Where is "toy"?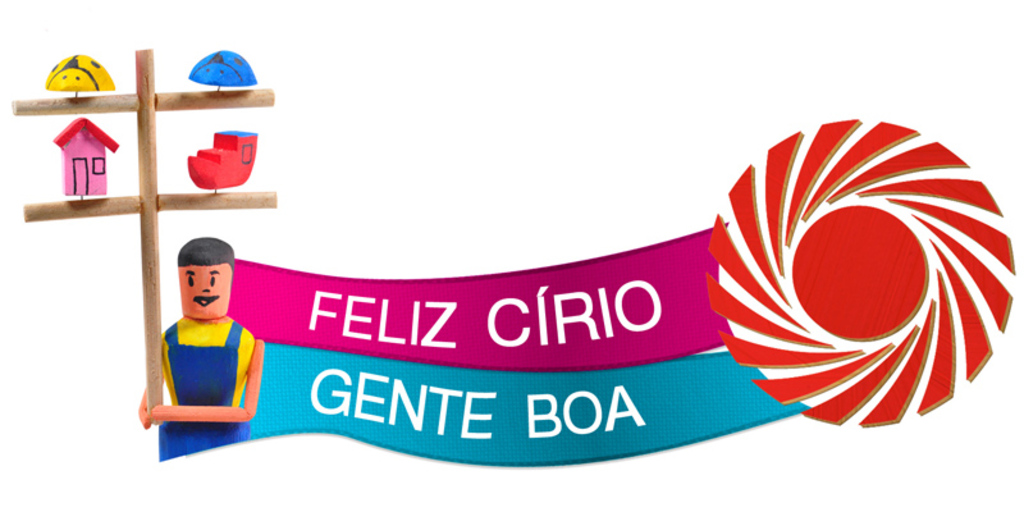
region(188, 47, 257, 90).
